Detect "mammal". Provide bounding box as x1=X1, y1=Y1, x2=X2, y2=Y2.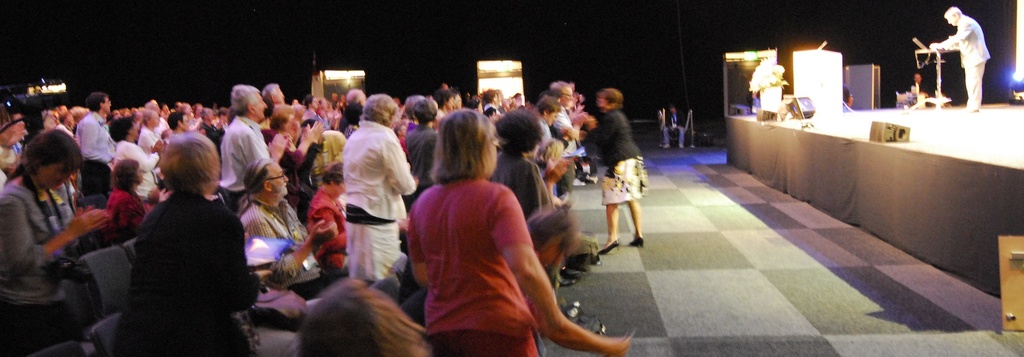
x1=659, y1=106, x2=685, y2=150.
